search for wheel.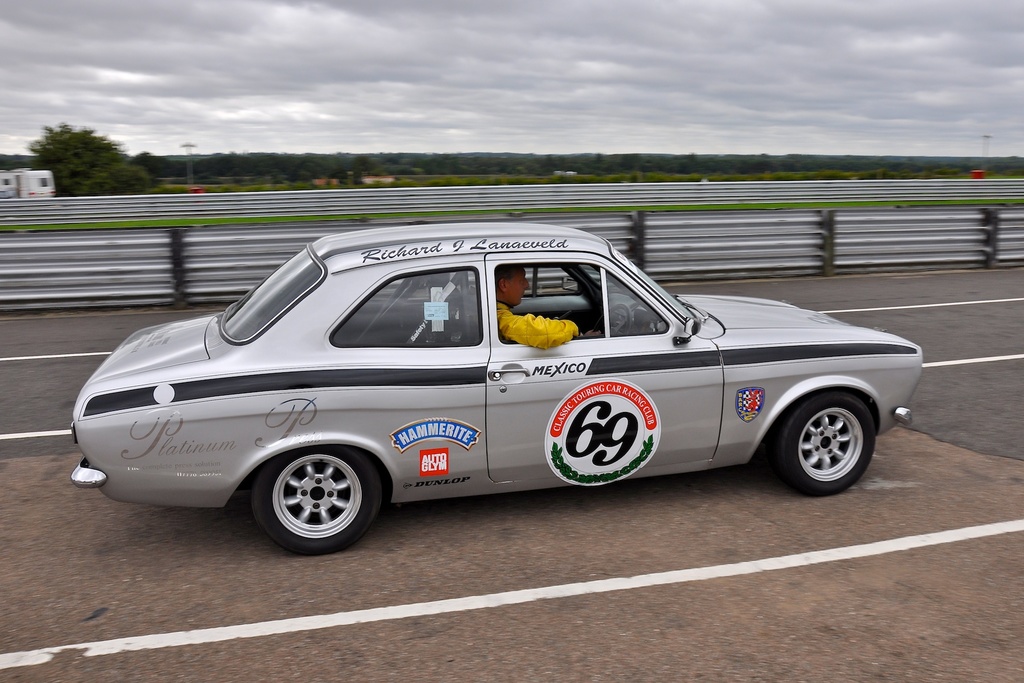
Found at (left=780, top=393, right=875, bottom=497).
